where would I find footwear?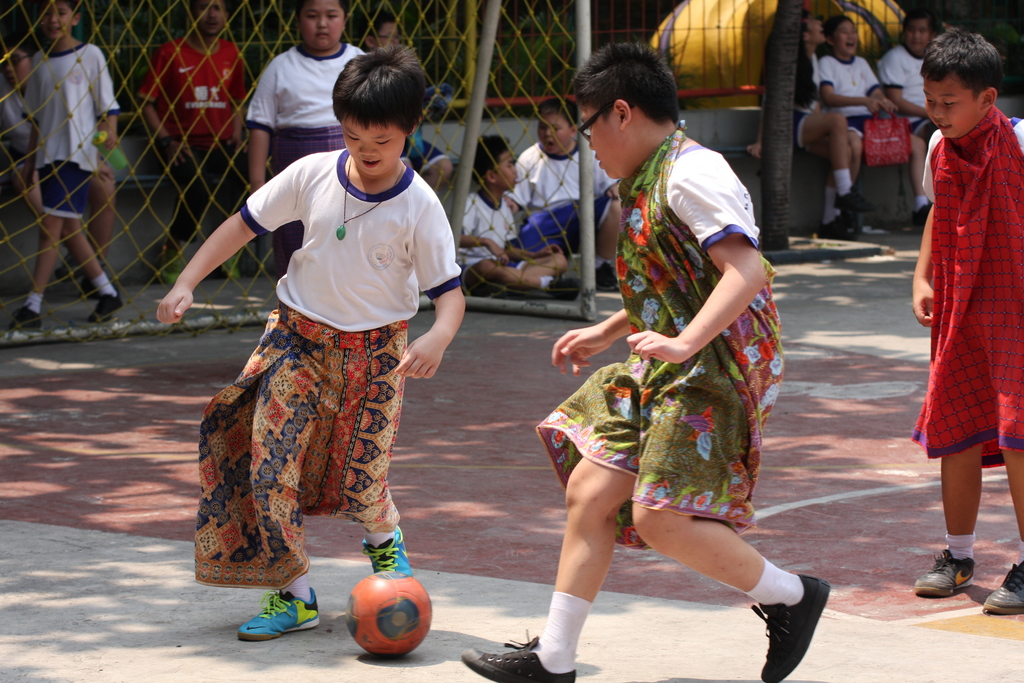
At box(542, 272, 586, 299).
